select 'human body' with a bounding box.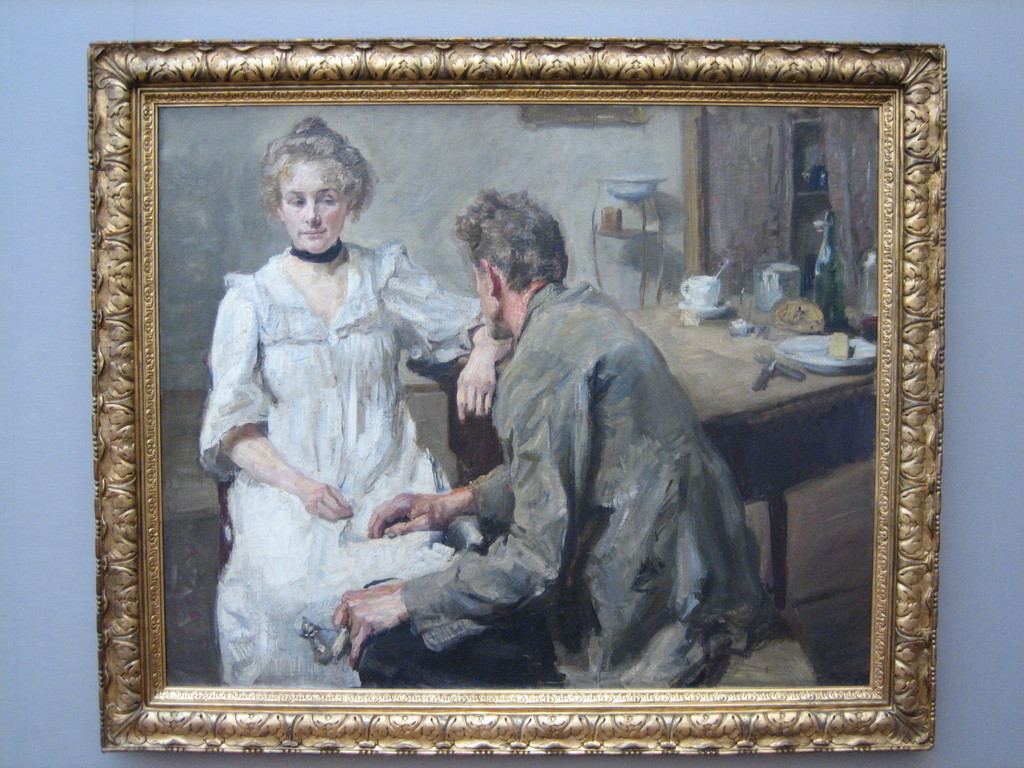
pyautogui.locateOnScreen(328, 185, 779, 685).
